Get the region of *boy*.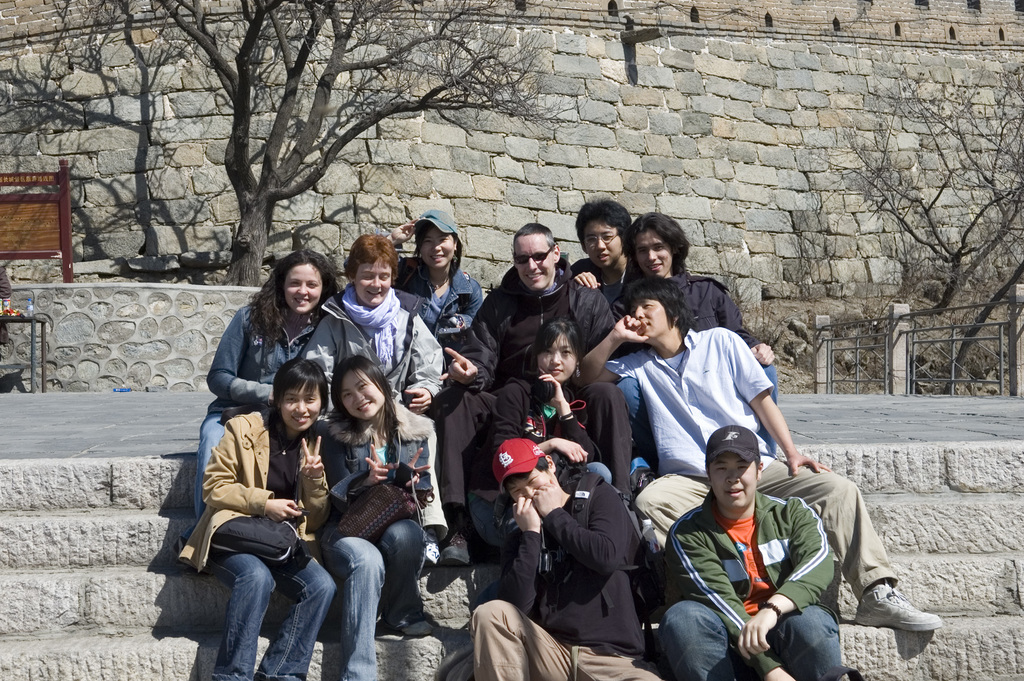
(572,196,639,320).
